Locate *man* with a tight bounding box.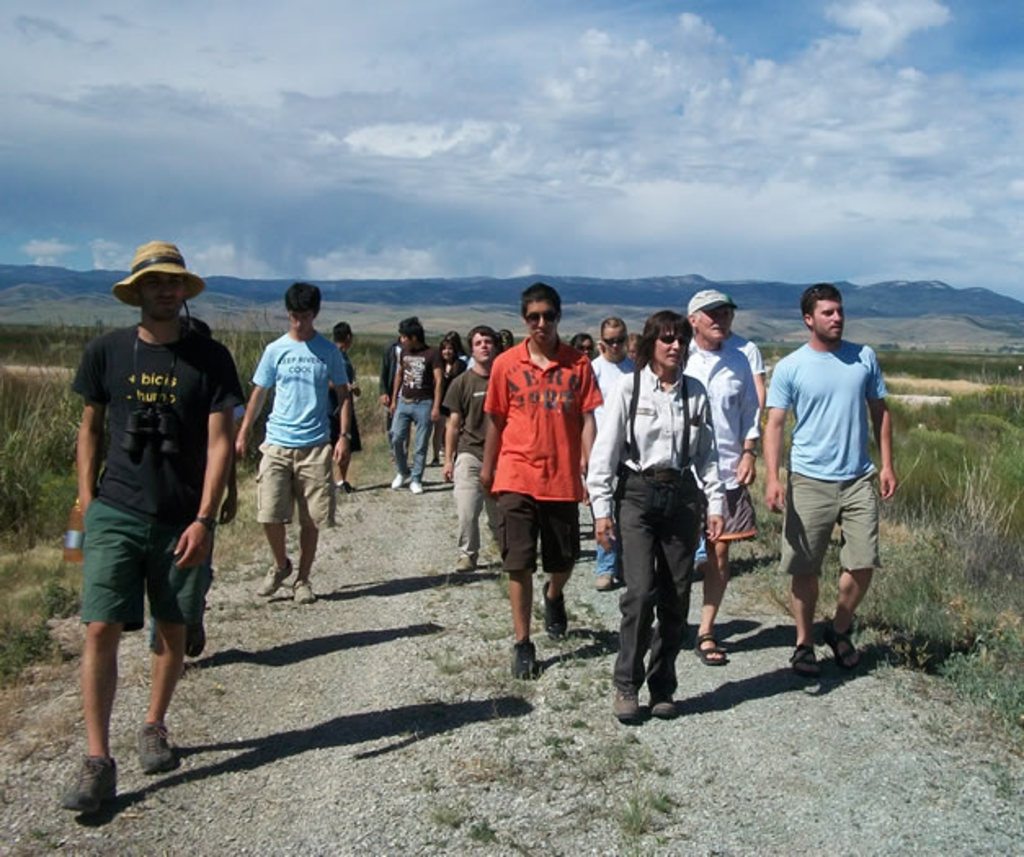
588/312/640/584.
